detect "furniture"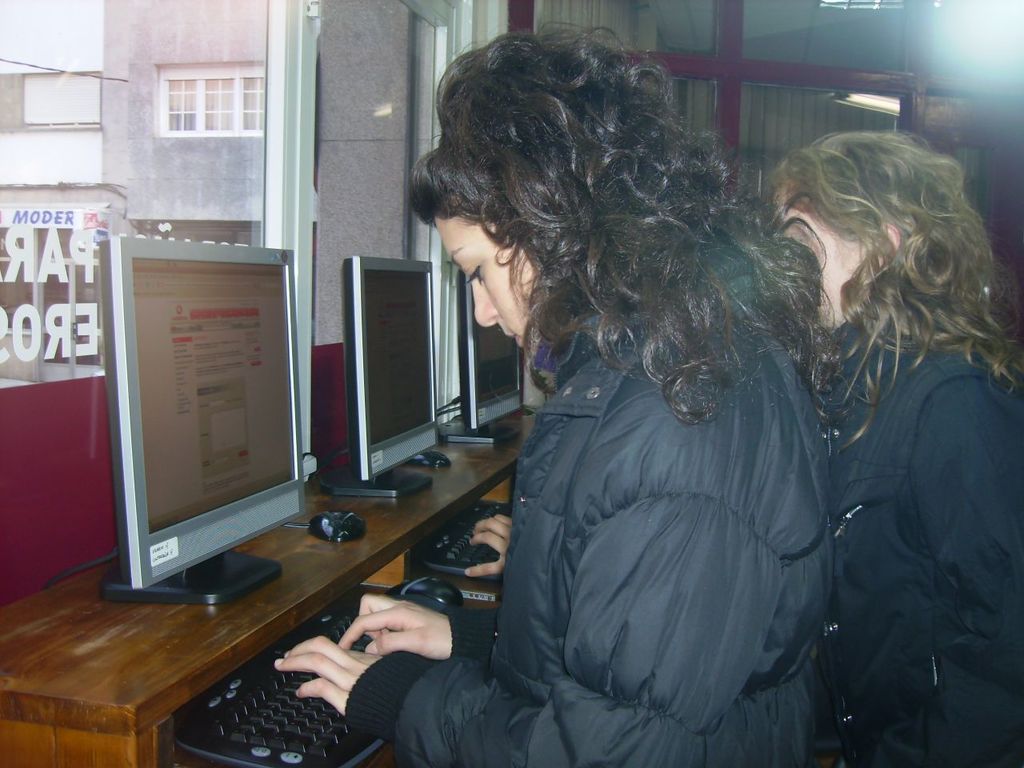
[x1=0, y1=402, x2=544, y2=767]
